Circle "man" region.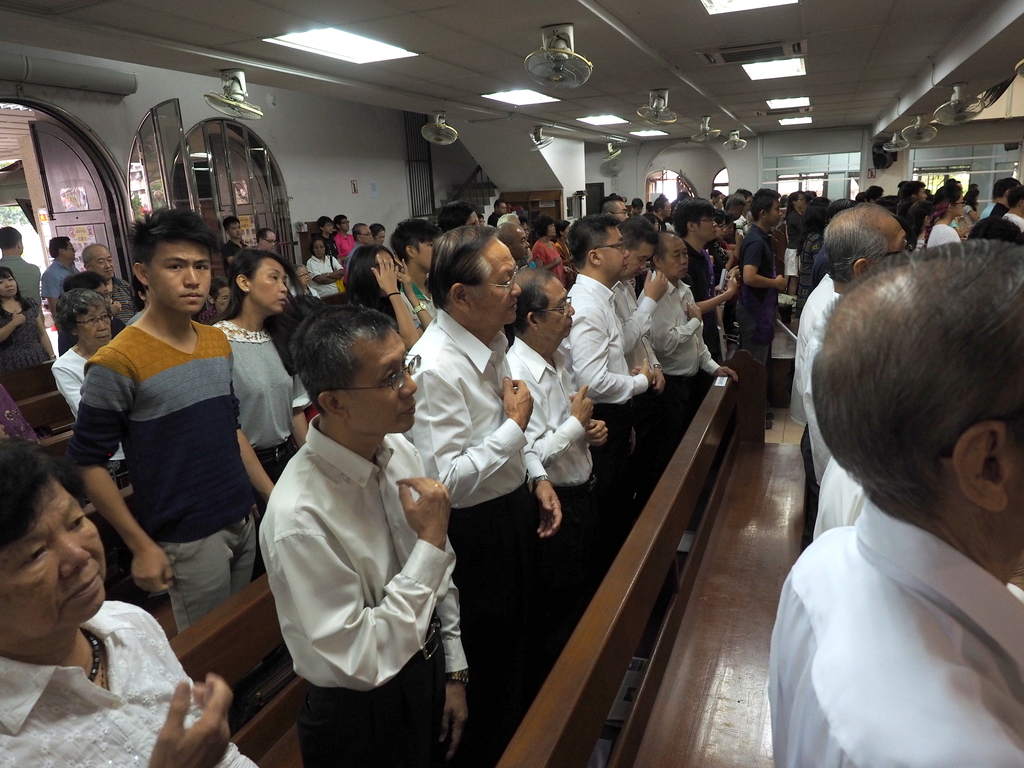
Region: [x1=559, y1=212, x2=655, y2=527].
